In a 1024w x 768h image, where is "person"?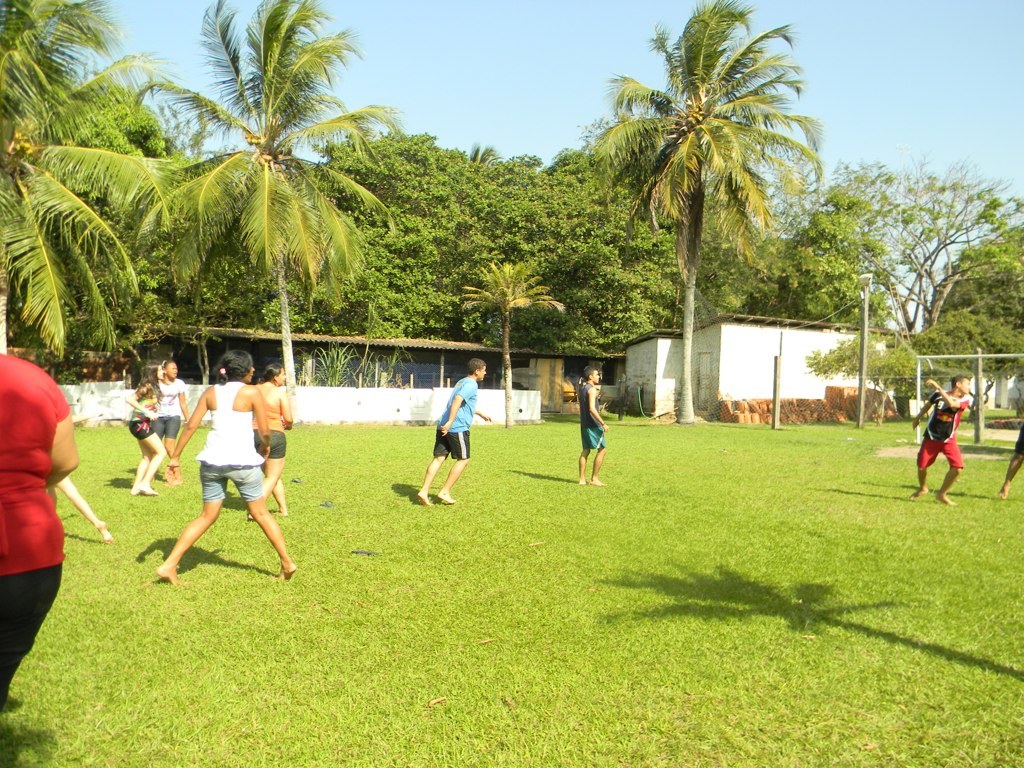
(left=576, top=367, right=616, bottom=485).
